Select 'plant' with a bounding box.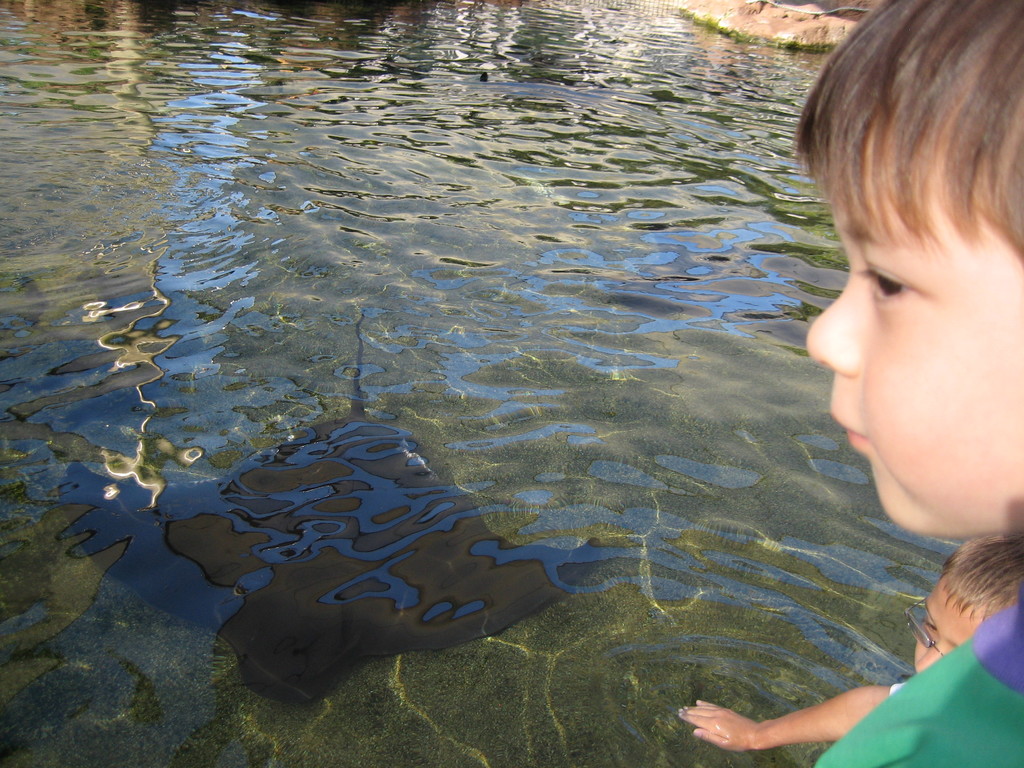
bbox=[678, 0, 850, 53].
